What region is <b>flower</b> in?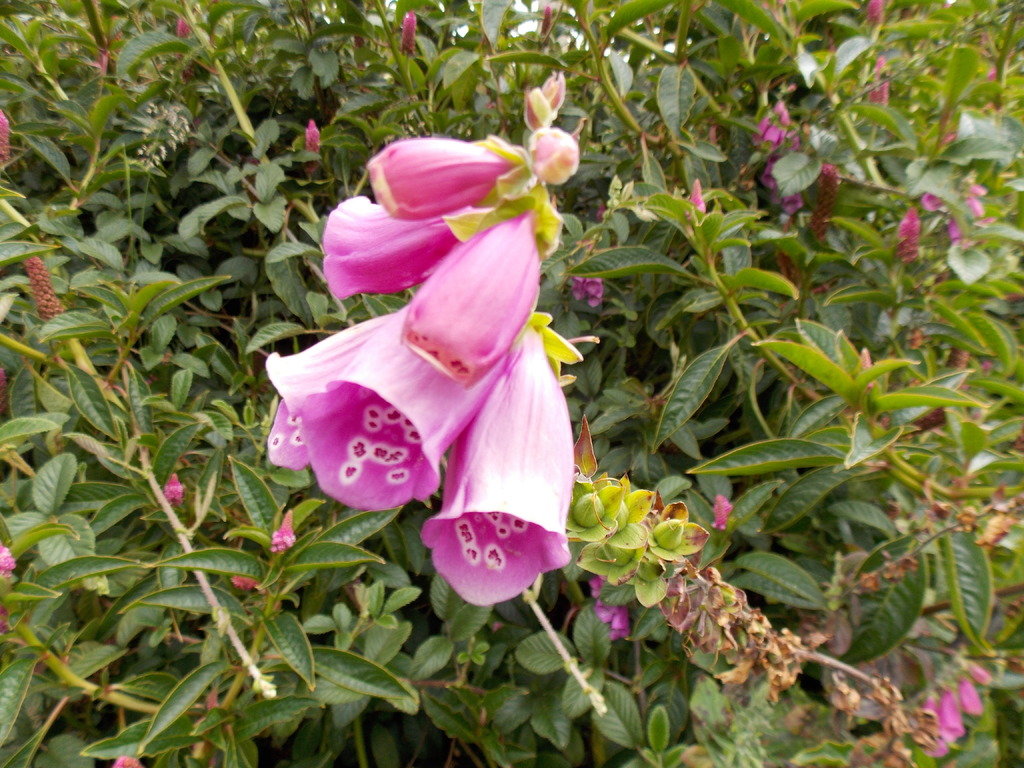
(112, 754, 144, 767).
